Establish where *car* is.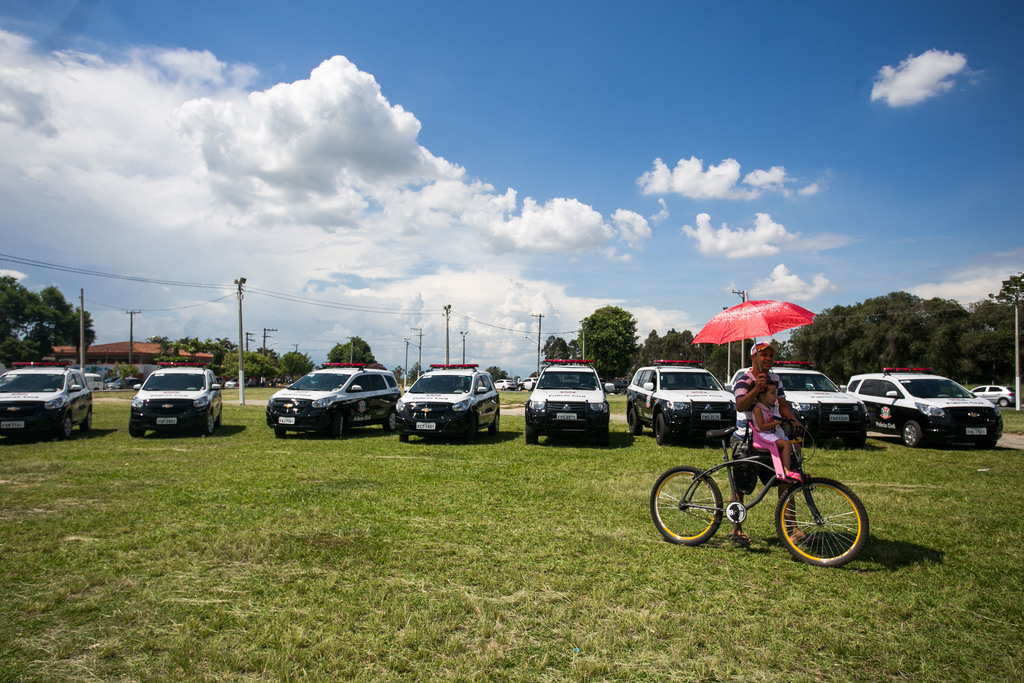
Established at <box>131,365,218,436</box>.
